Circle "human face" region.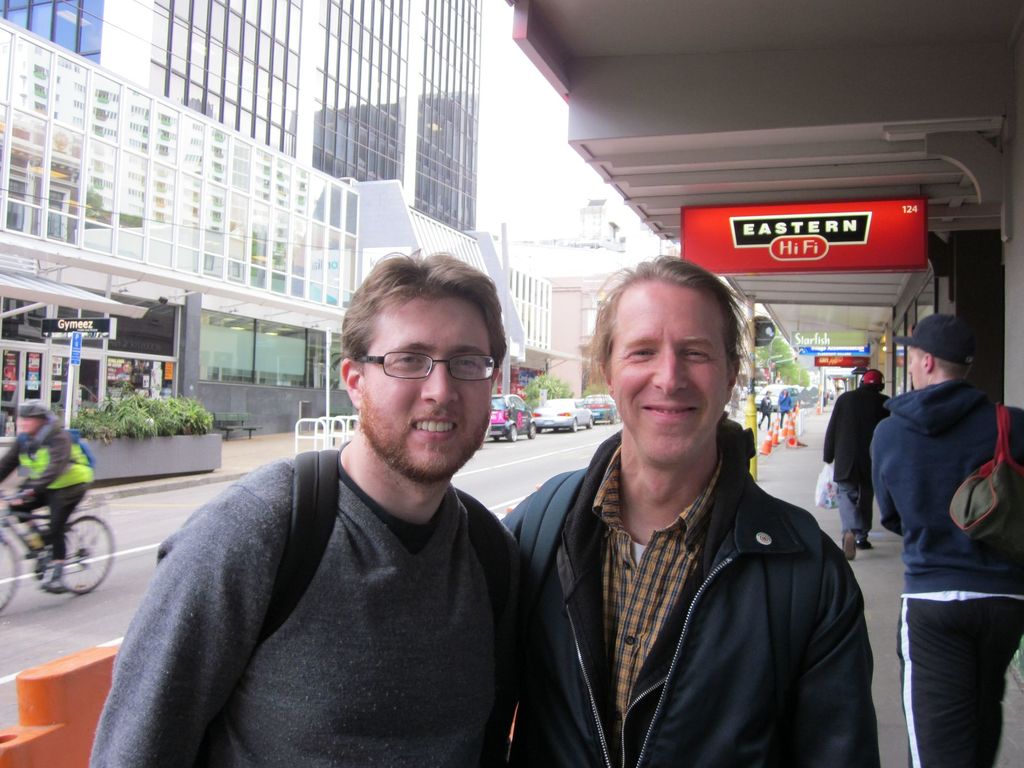
Region: region(612, 276, 730, 462).
